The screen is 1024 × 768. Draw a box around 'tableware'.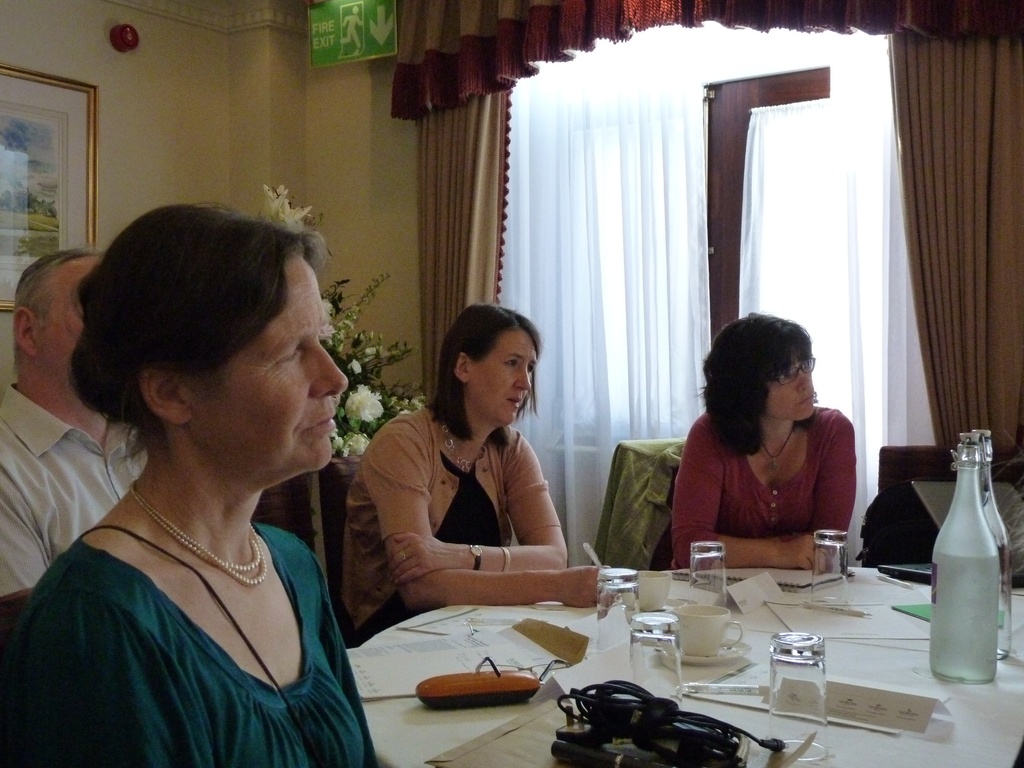
x1=589 y1=570 x2=637 y2=671.
